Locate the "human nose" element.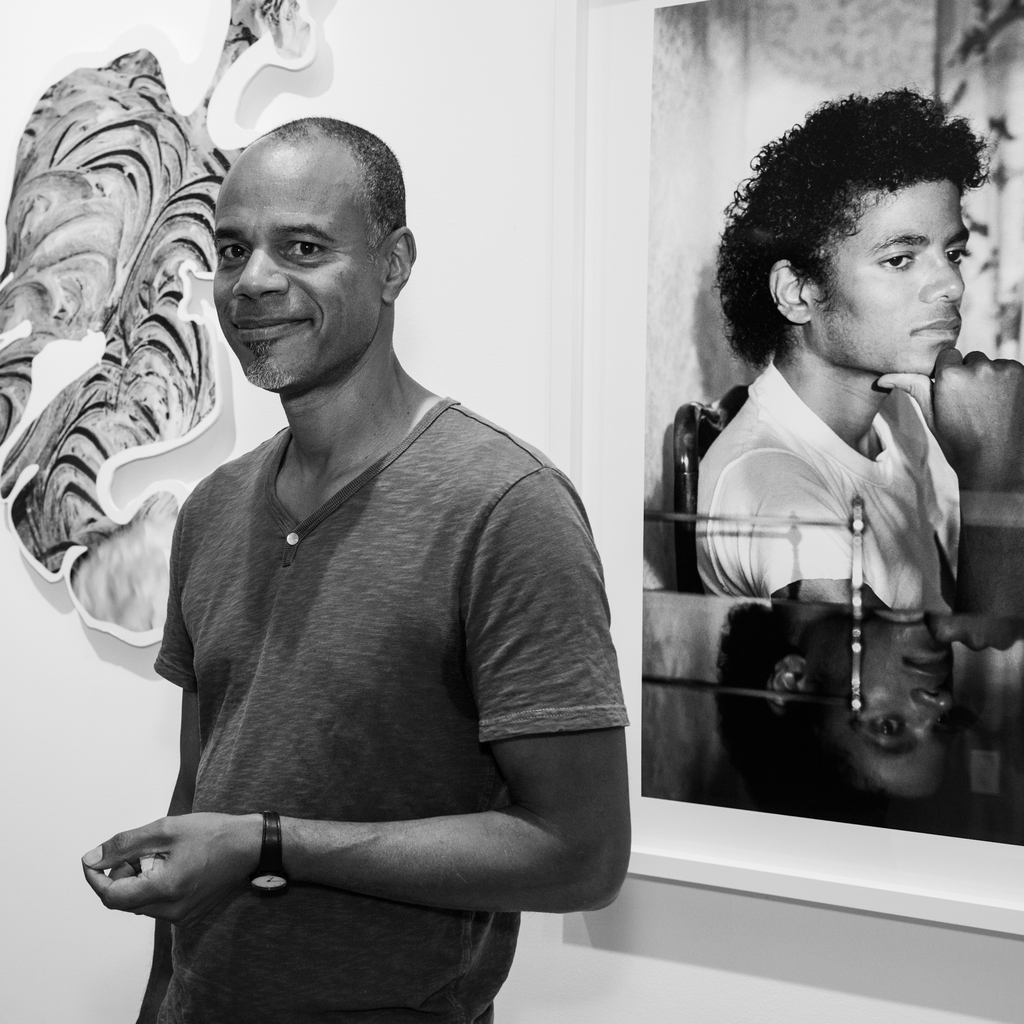
Element bbox: bbox(228, 247, 287, 296).
